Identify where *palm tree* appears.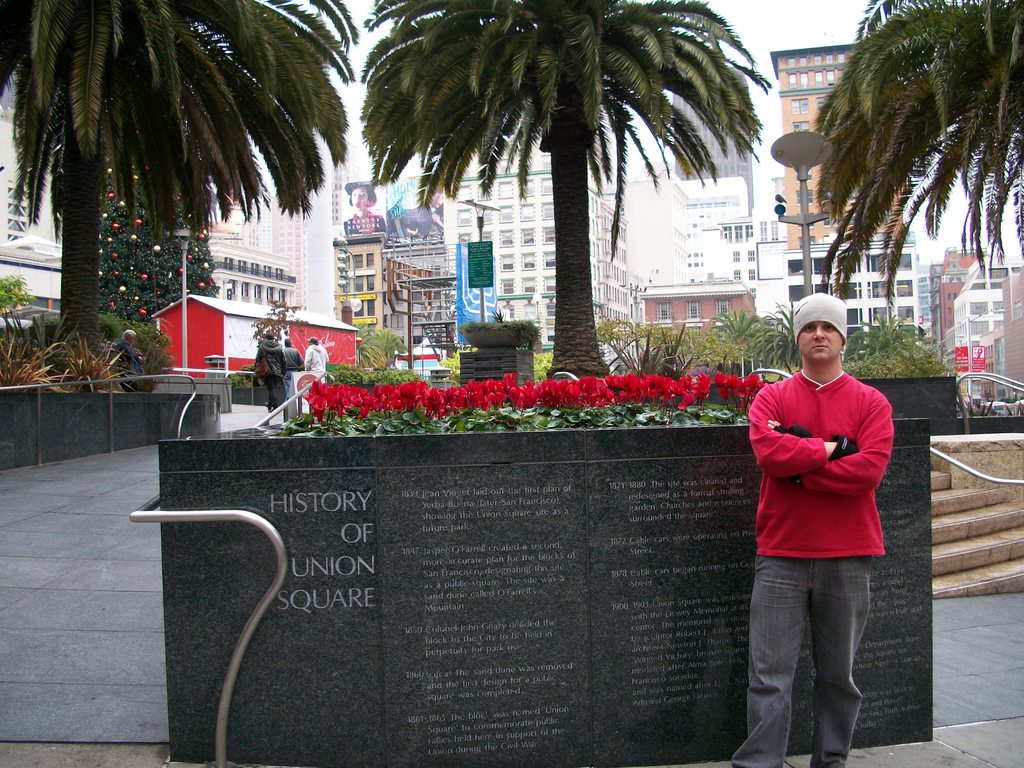
Appears at <bbox>0, 0, 367, 364</bbox>.
